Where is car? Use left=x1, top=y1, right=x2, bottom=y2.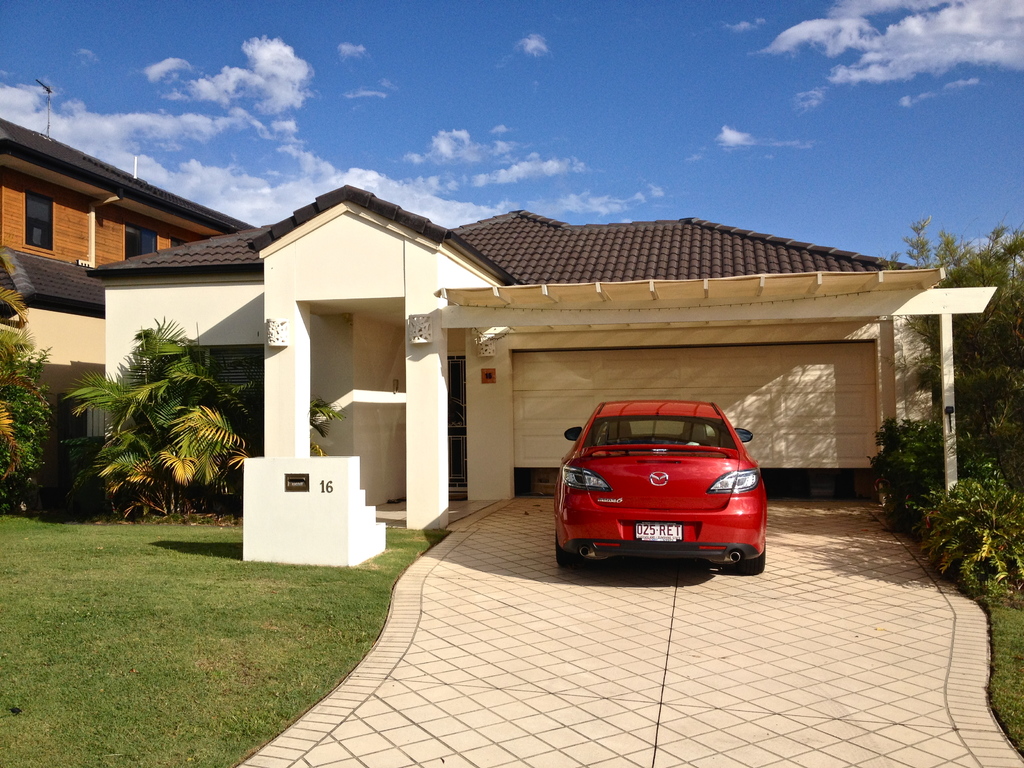
left=556, top=397, right=767, bottom=572.
